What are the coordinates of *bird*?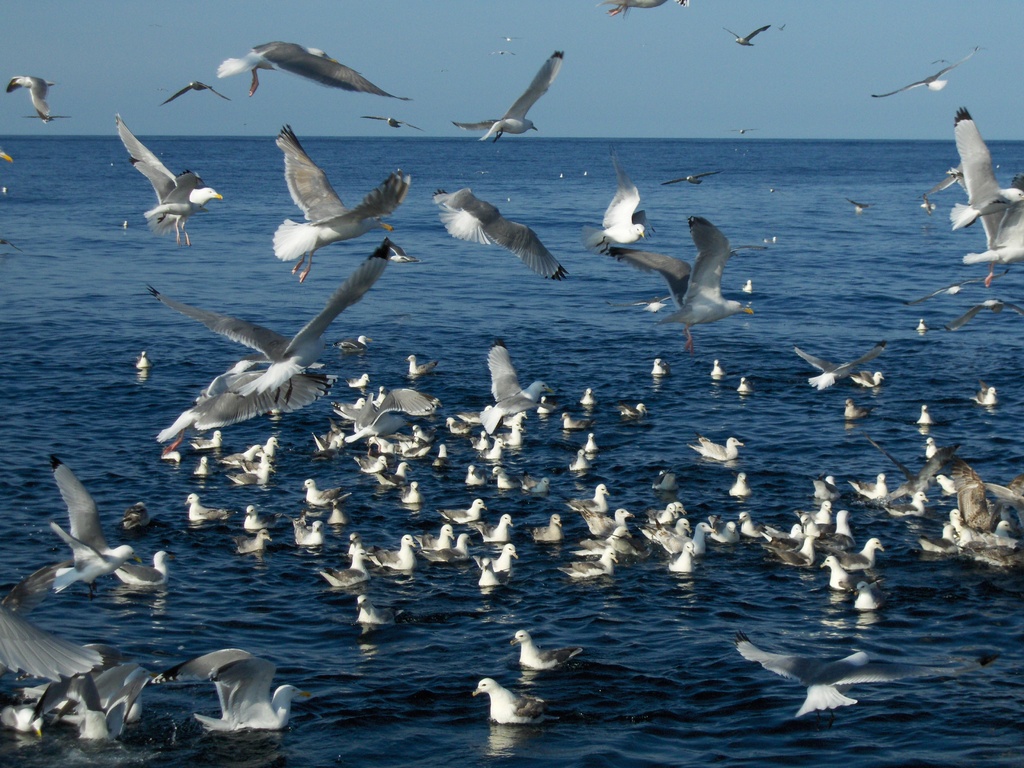
573,531,641,555.
